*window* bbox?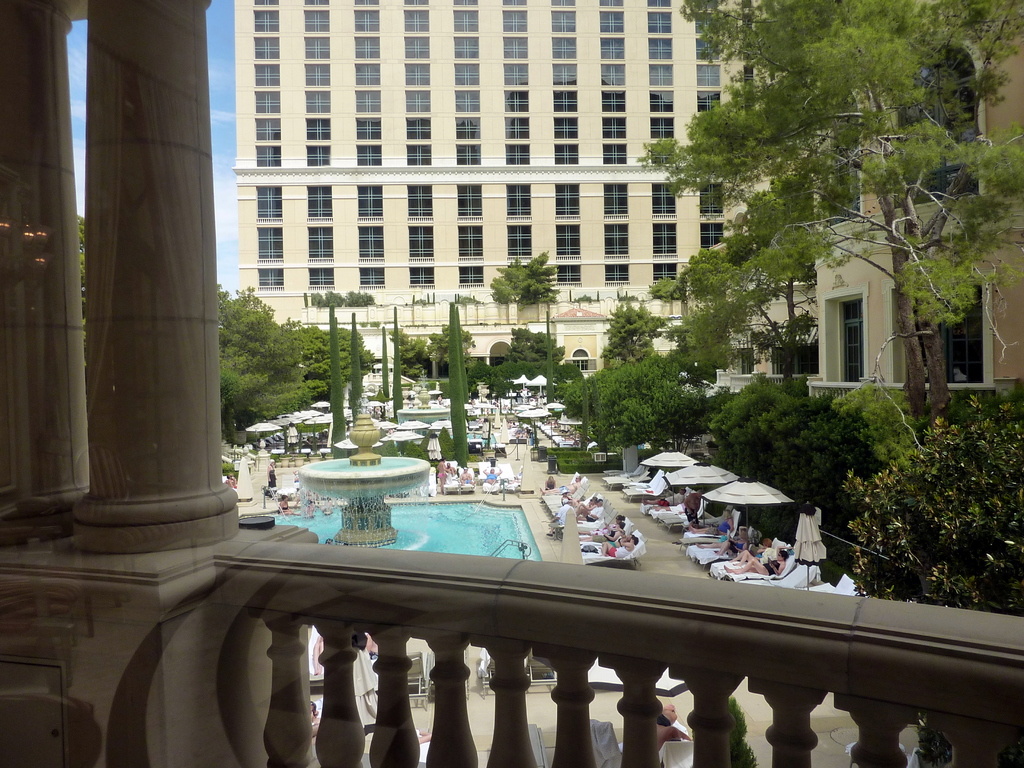
BBox(408, 113, 433, 139)
